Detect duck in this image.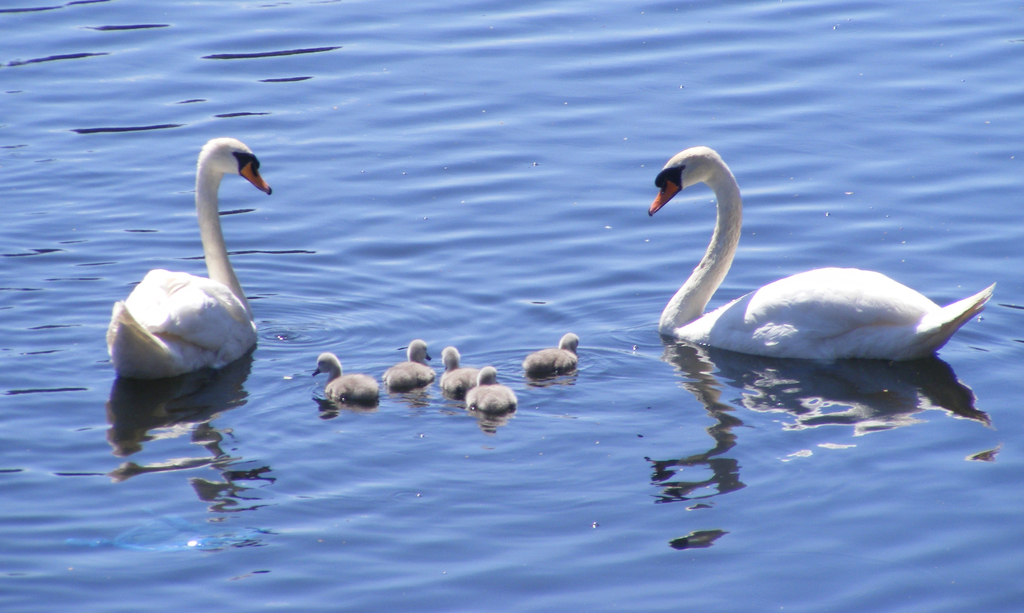
Detection: bbox(388, 338, 444, 389).
